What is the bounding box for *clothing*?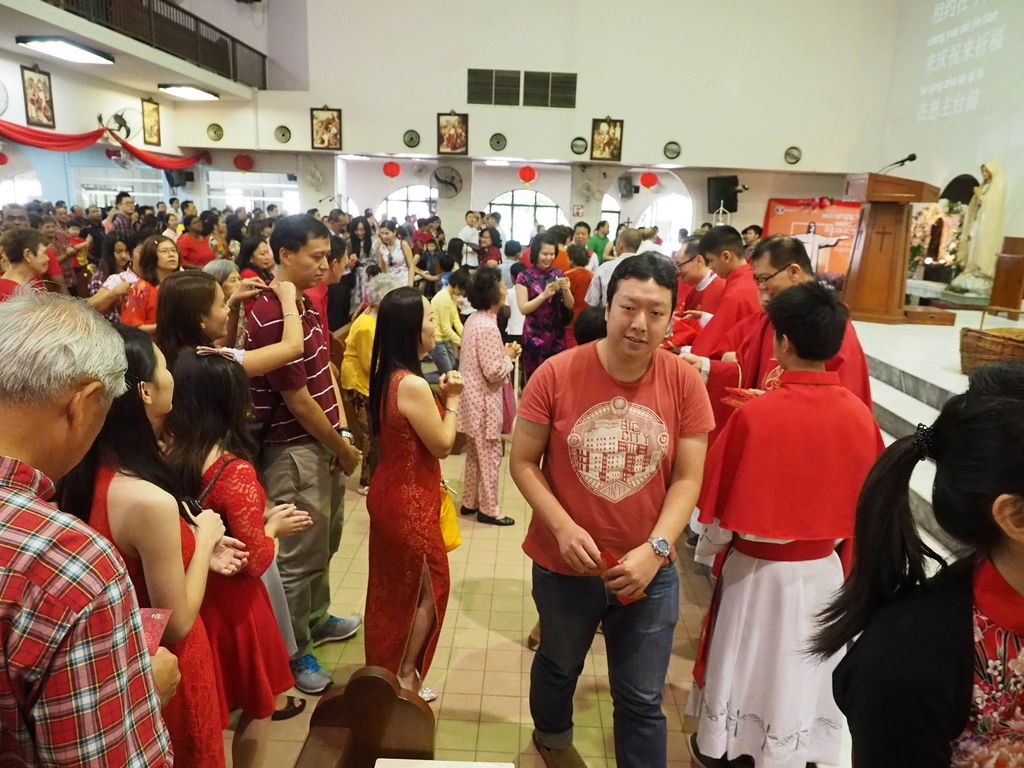
crop(120, 275, 159, 335).
